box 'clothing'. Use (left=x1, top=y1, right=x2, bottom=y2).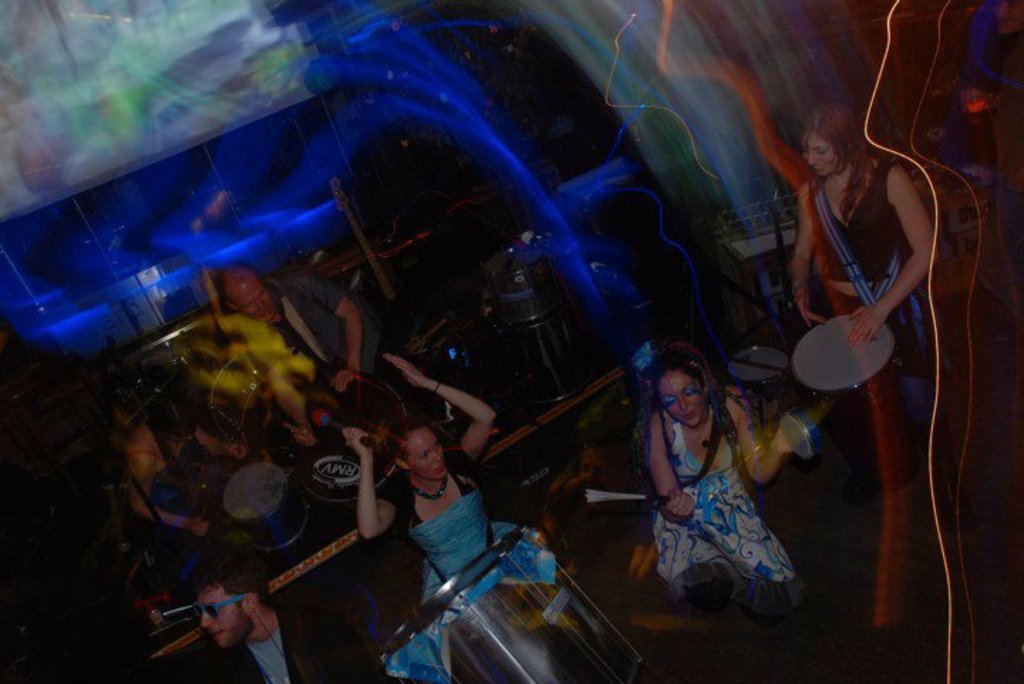
(left=640, top=415, right=816, bottom=614).
